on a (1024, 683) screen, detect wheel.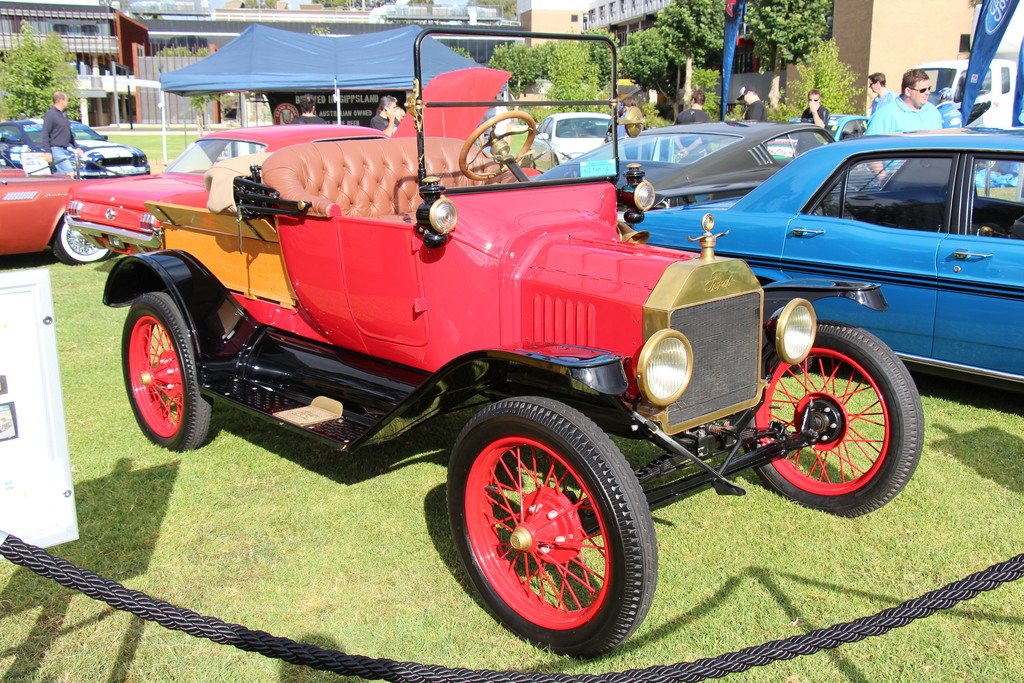
x1=54 y1=220 x2=112 y2=262.
